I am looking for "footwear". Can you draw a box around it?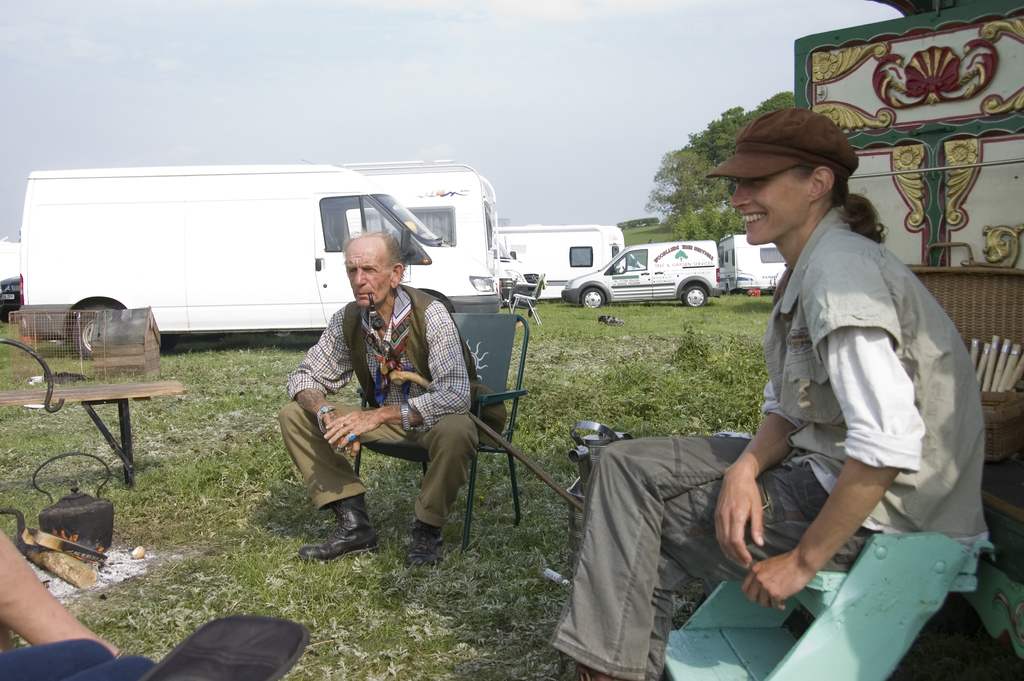
Sure, the bounding box is bbox=[408, 511, 447, 566].
